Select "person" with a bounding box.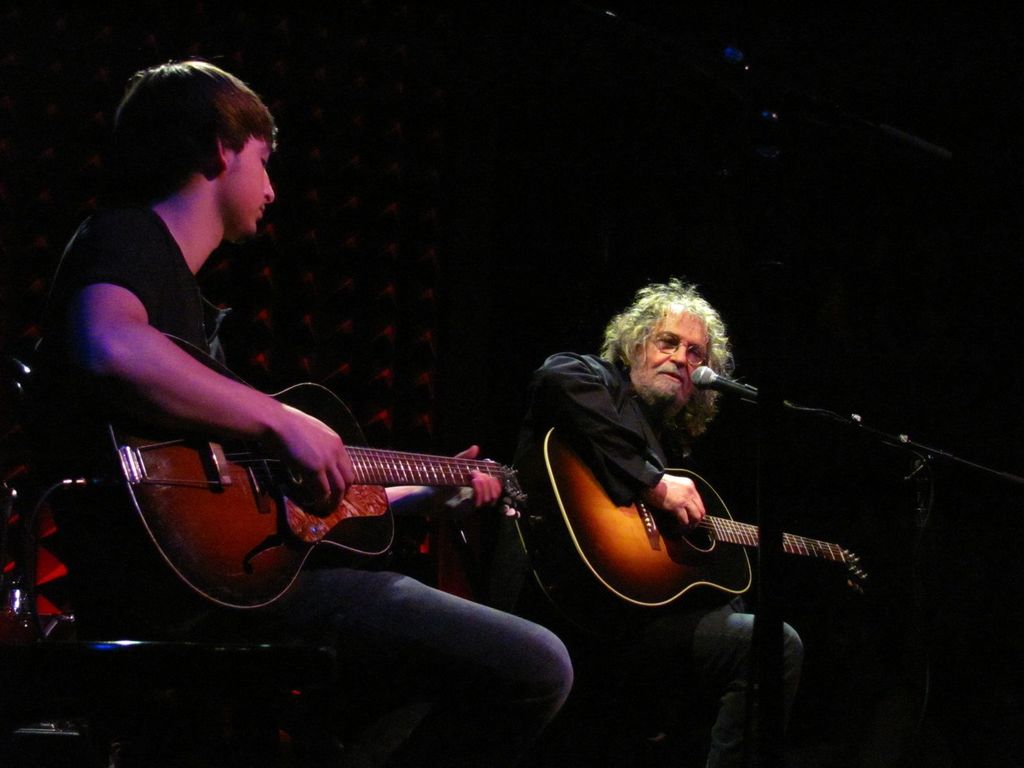
<bbox>18, 58, 559, 767</bbox>.
